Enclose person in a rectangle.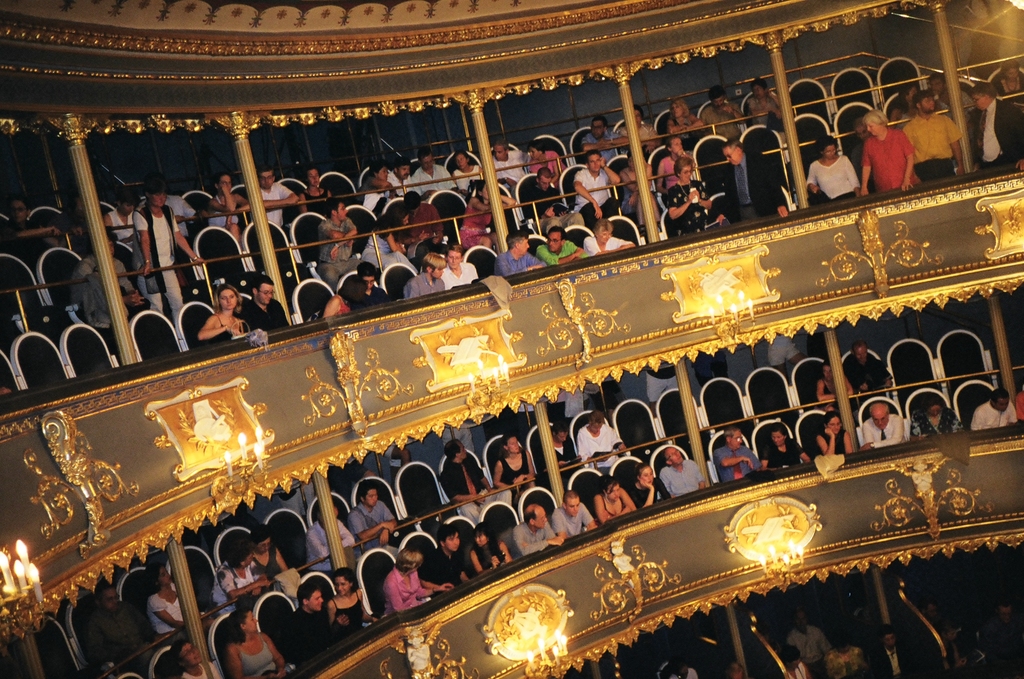
x1=489 y1=231 x2=545 y2=275.
